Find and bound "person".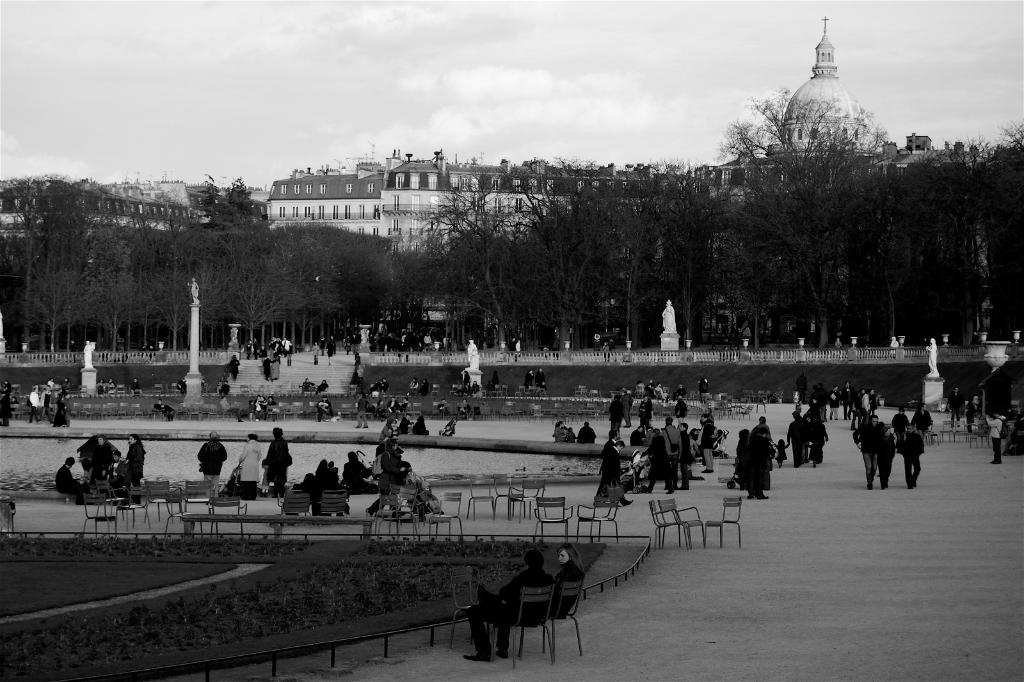
Bound: [x1=318, y1=337, x2=327, y2=356].
